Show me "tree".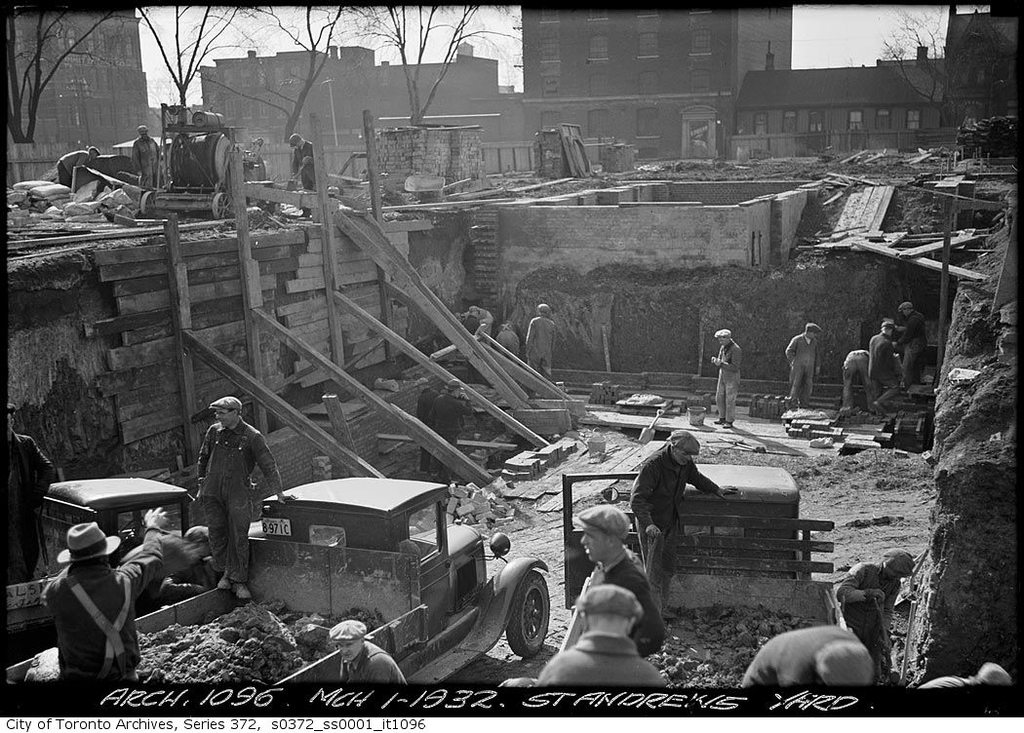
"tree" is here: 883:13:1004:126.
